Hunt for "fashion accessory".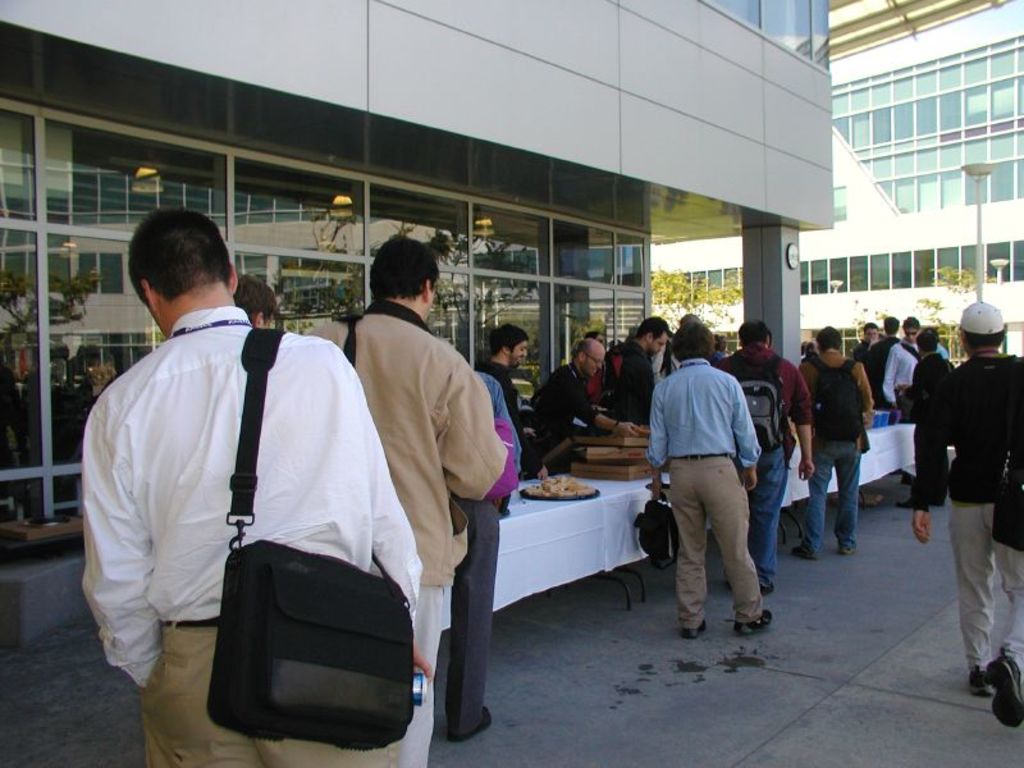
Hunted down at <bbox>675, 452, 727, 461</bbox>.
